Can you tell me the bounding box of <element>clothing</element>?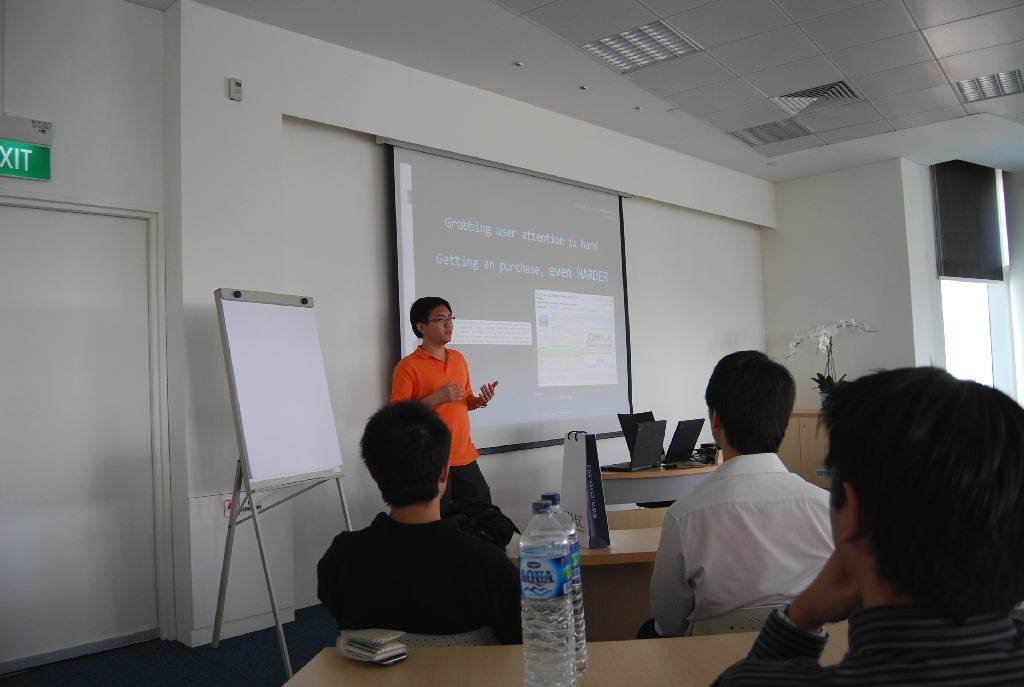
(left=653, top=424, right=852, bottom=654).
